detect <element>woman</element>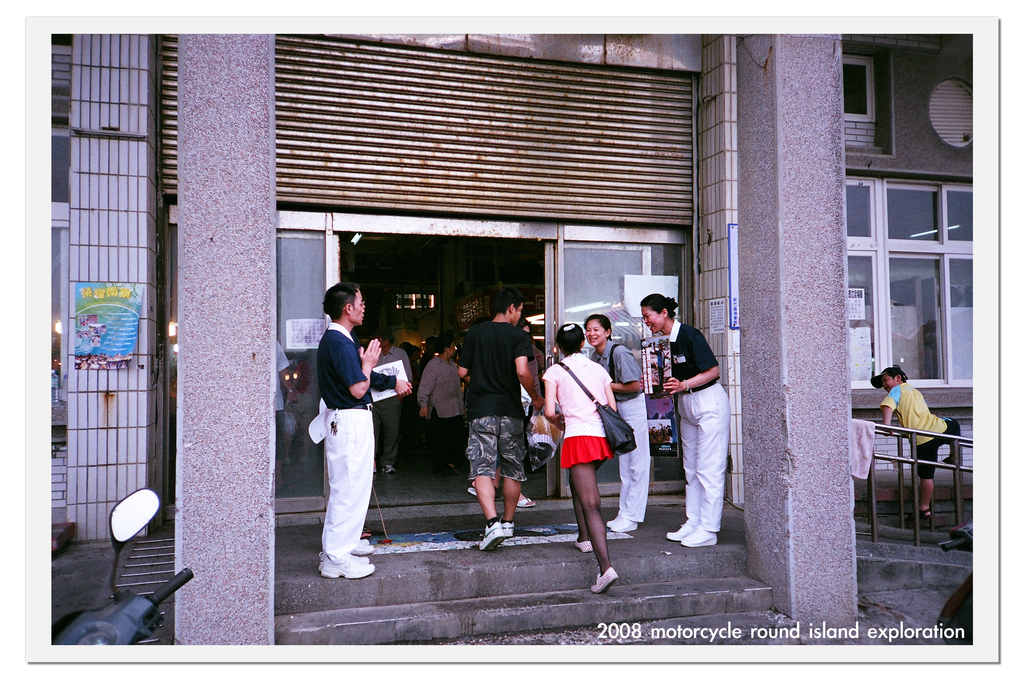
(x1=583, y1=315, x2=651, y2=534)
